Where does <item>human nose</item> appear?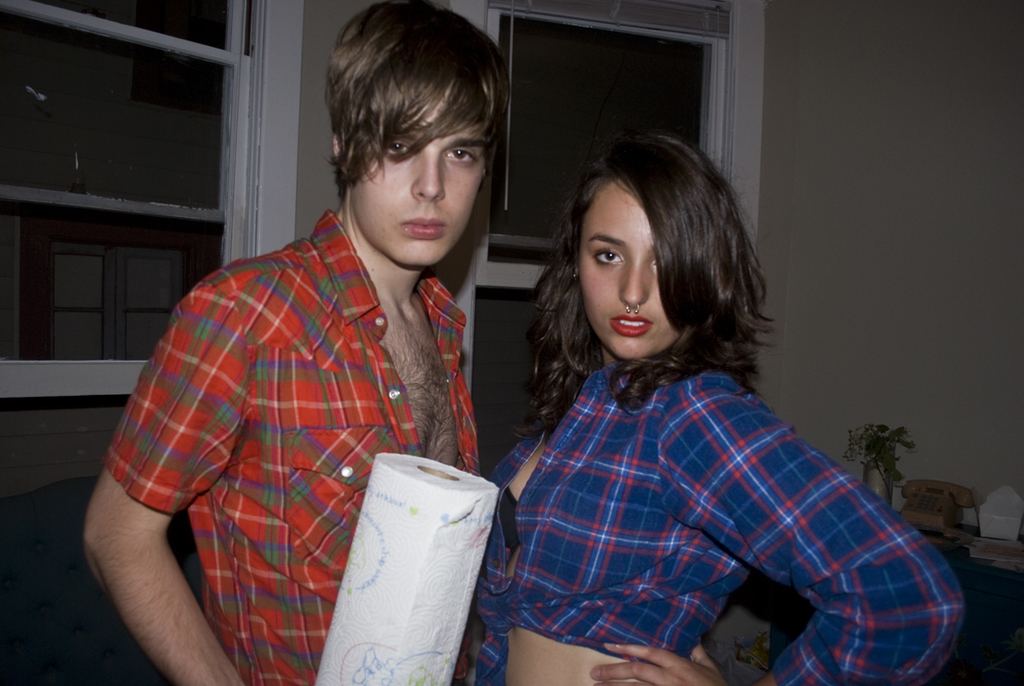
Appears at [619,259,650,305].
